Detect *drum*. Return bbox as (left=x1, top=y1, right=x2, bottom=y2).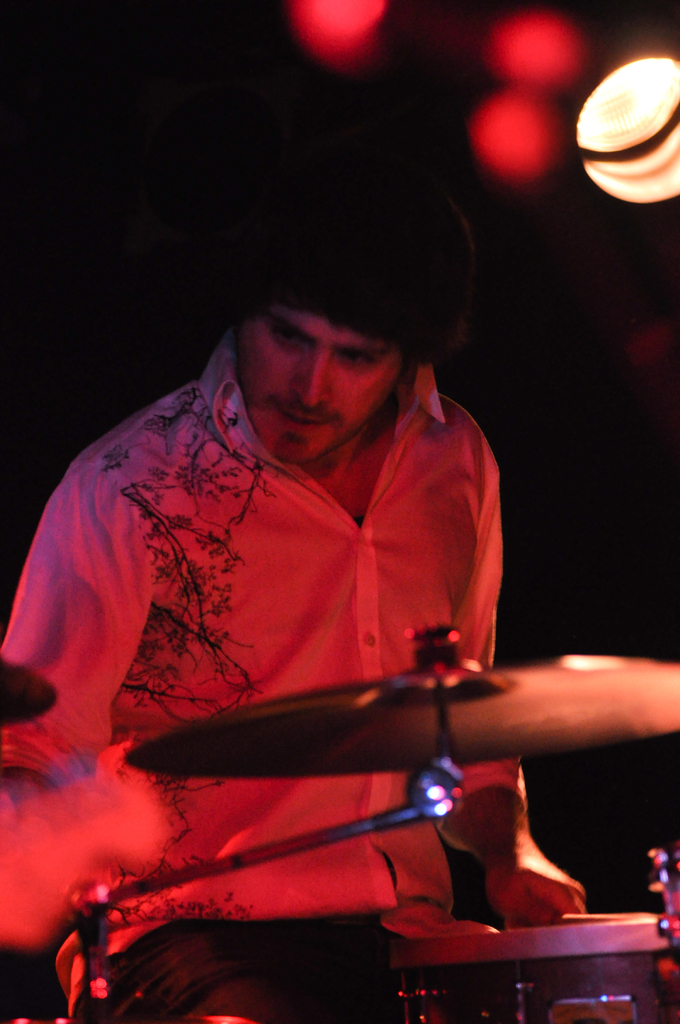
(left=393, top=910, right=679, bottom=1023).
